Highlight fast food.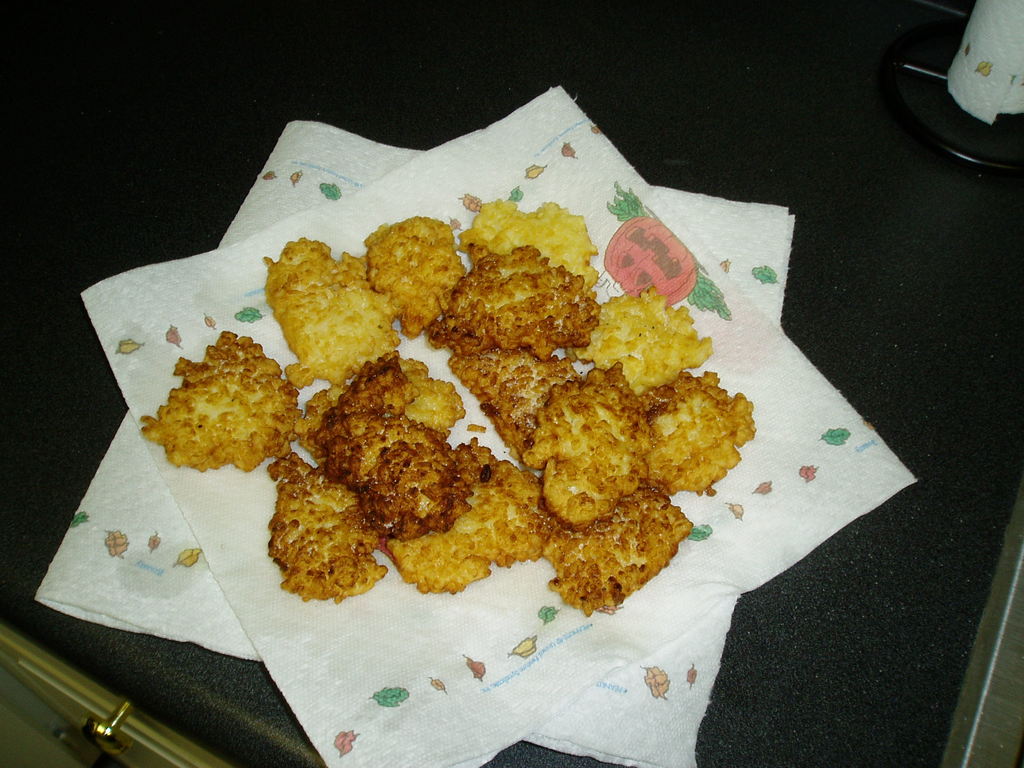
Highlighted region: bbox(365, 195, 465, 318).
